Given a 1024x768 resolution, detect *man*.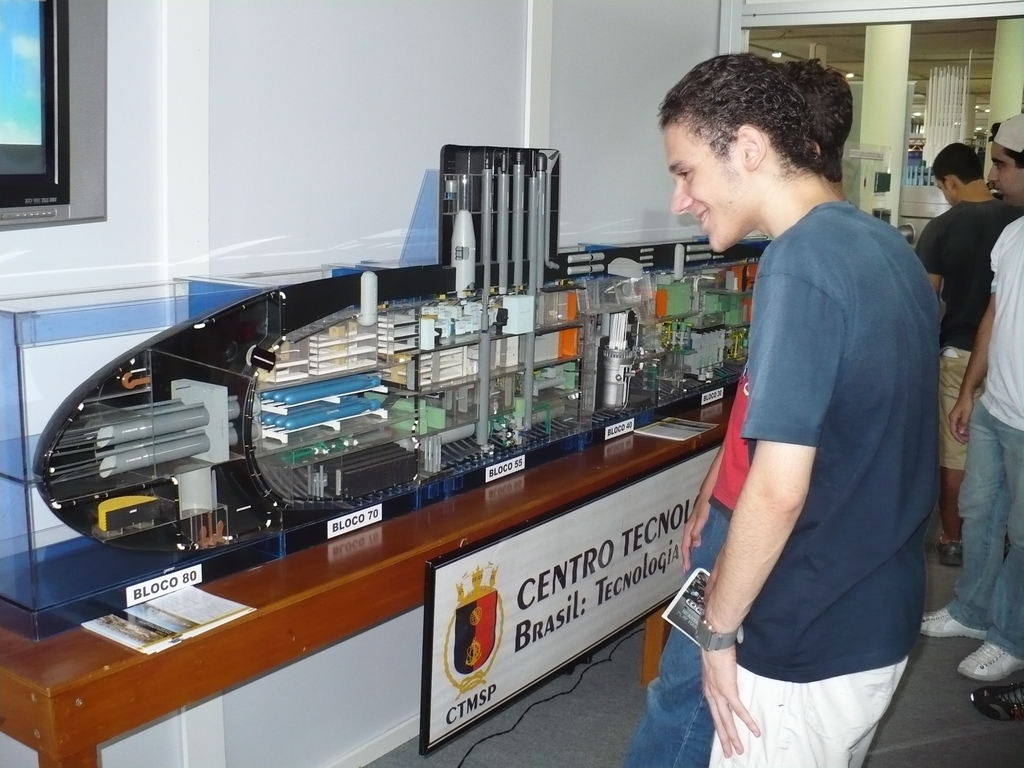
(left=912, top=141, right=1023, bottom=572).
